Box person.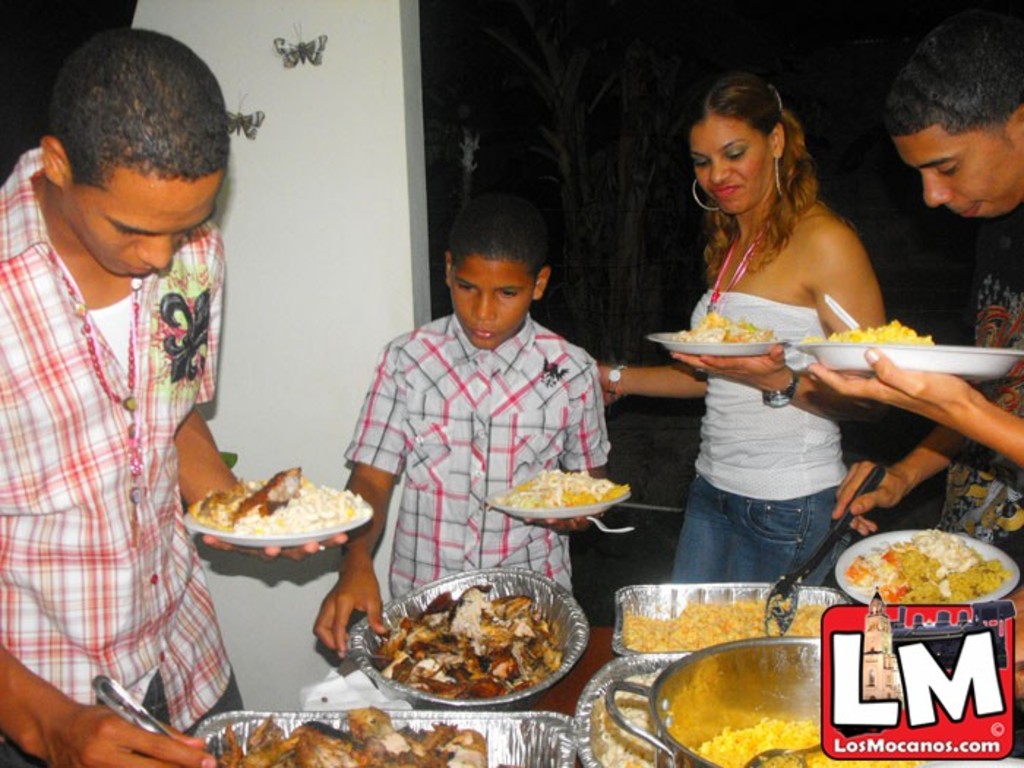
bbox=(315, 195, 611, 661).
